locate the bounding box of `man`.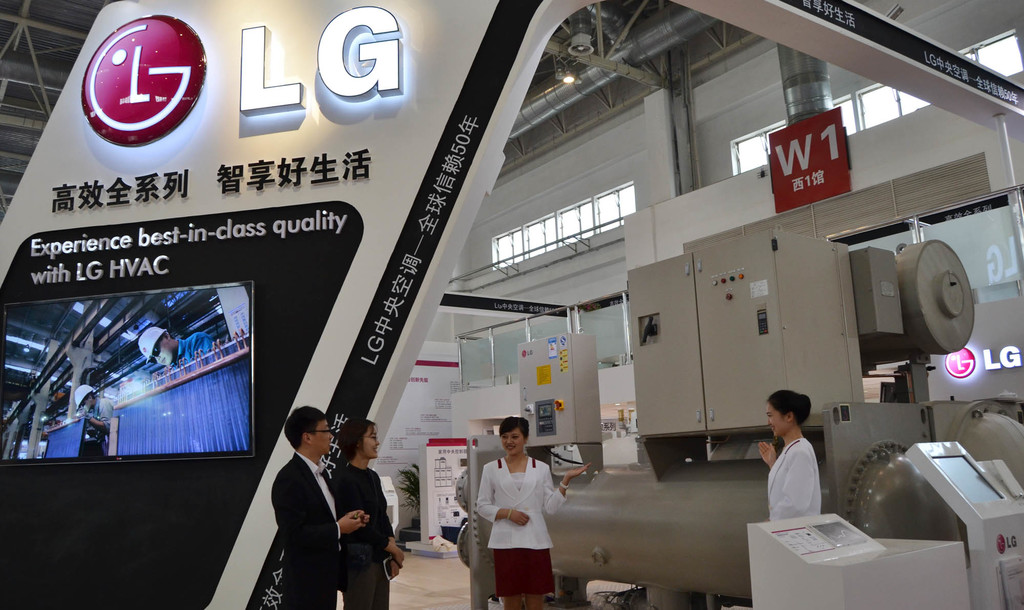
Bounding box: left=257, top=397, right=375, bottom=601.
